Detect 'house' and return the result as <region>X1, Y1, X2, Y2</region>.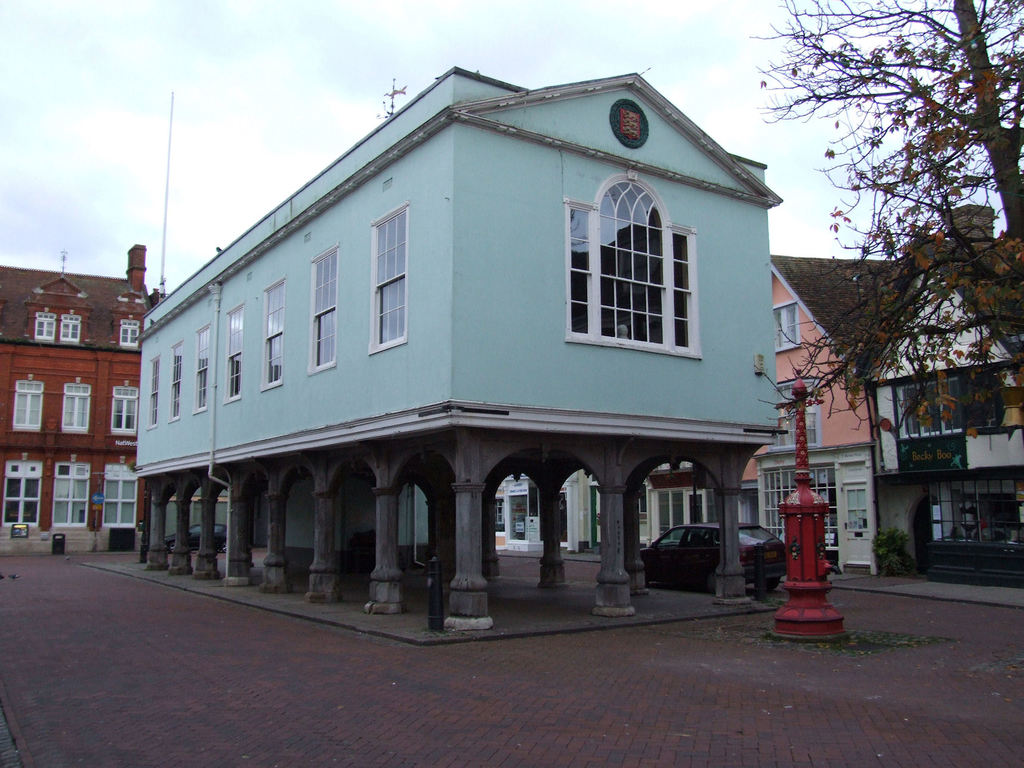
<region>905, 196, 1023, 580</region>.
